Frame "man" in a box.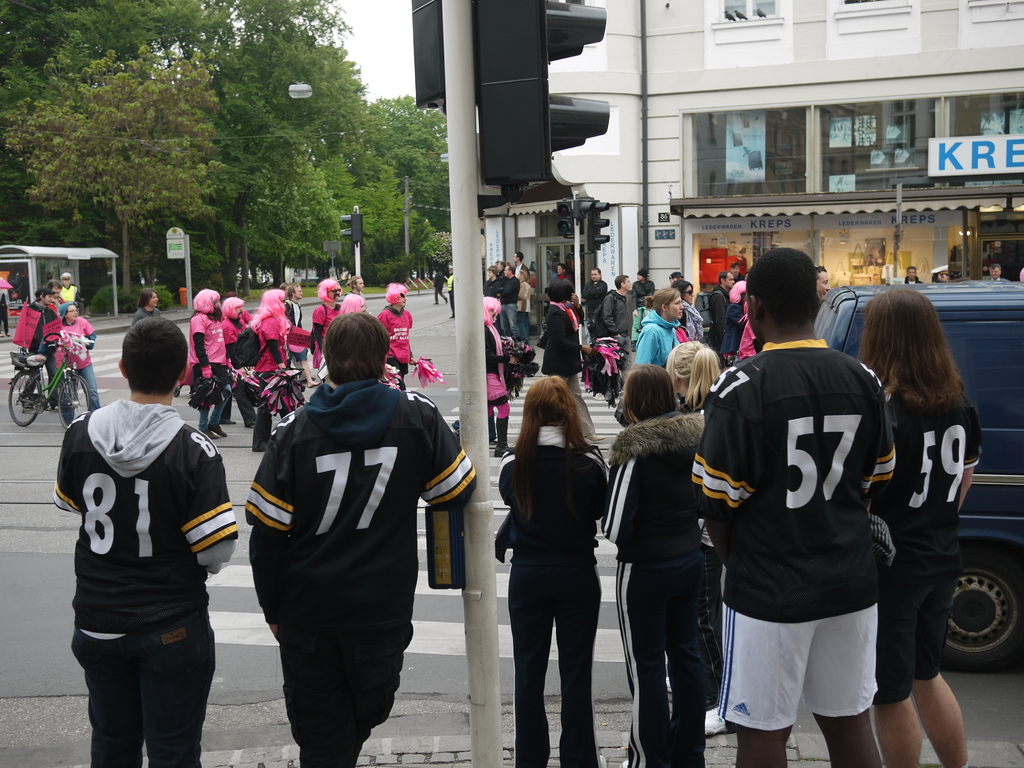
bbox(49, 320, 241, 767).
